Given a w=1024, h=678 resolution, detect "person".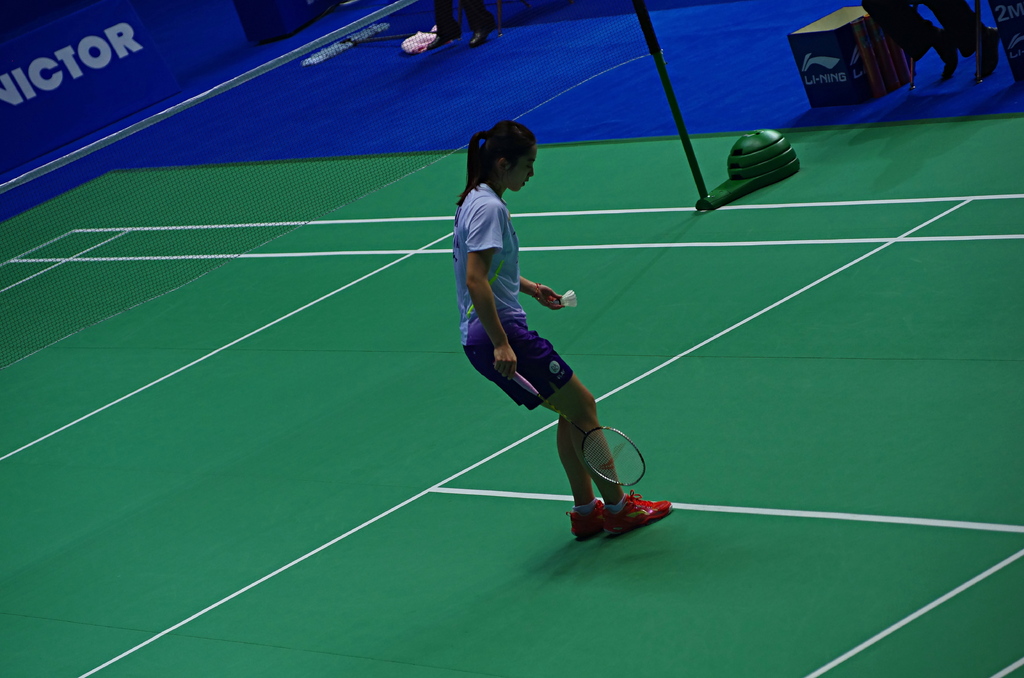
444 132 645 576.
